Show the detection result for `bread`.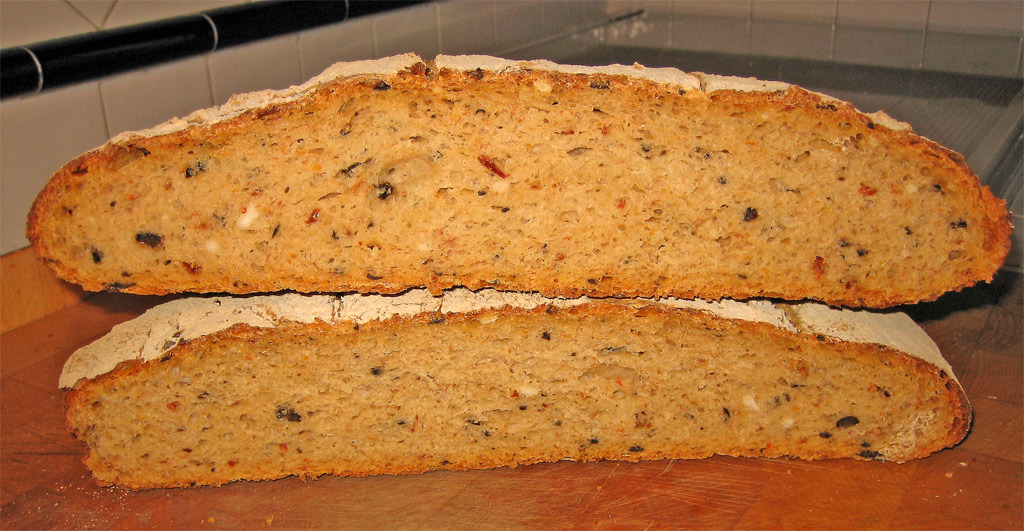
crop(58, 297, 974, 484).
